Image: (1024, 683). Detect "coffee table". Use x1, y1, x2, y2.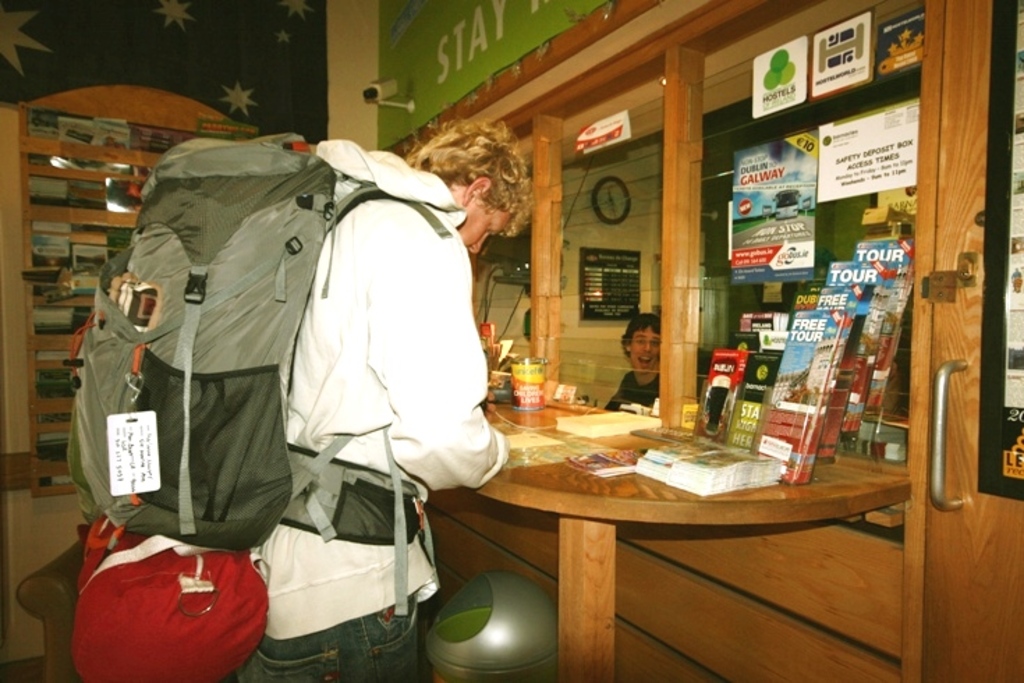
481, 396, 952, 652.
